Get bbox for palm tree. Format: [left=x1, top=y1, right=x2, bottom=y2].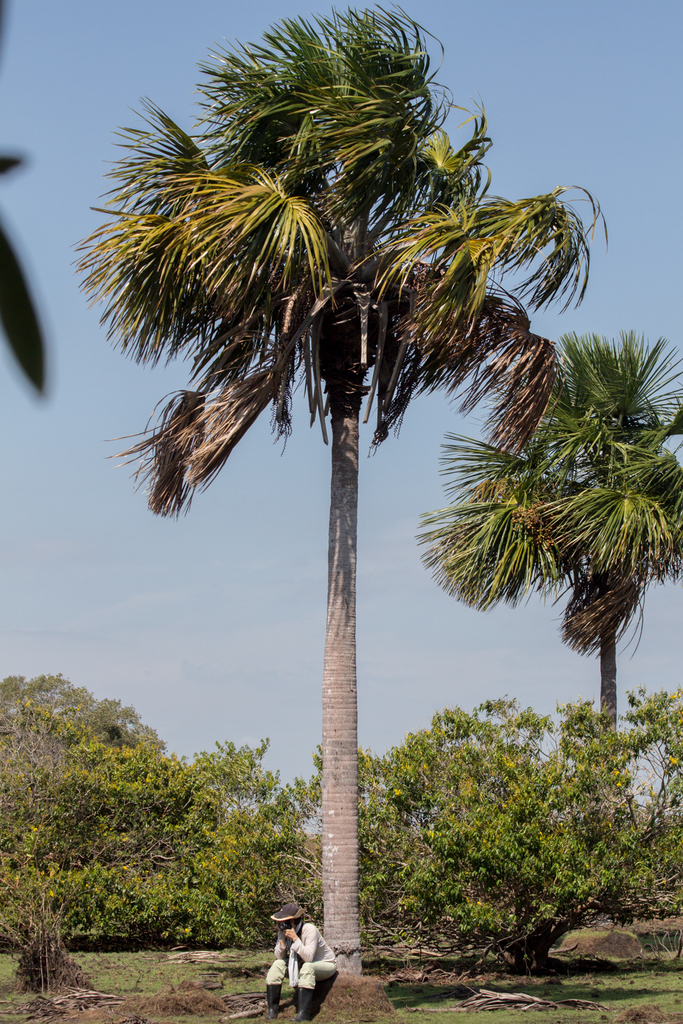
[left=450, top=335, right=667, bottom=804].
